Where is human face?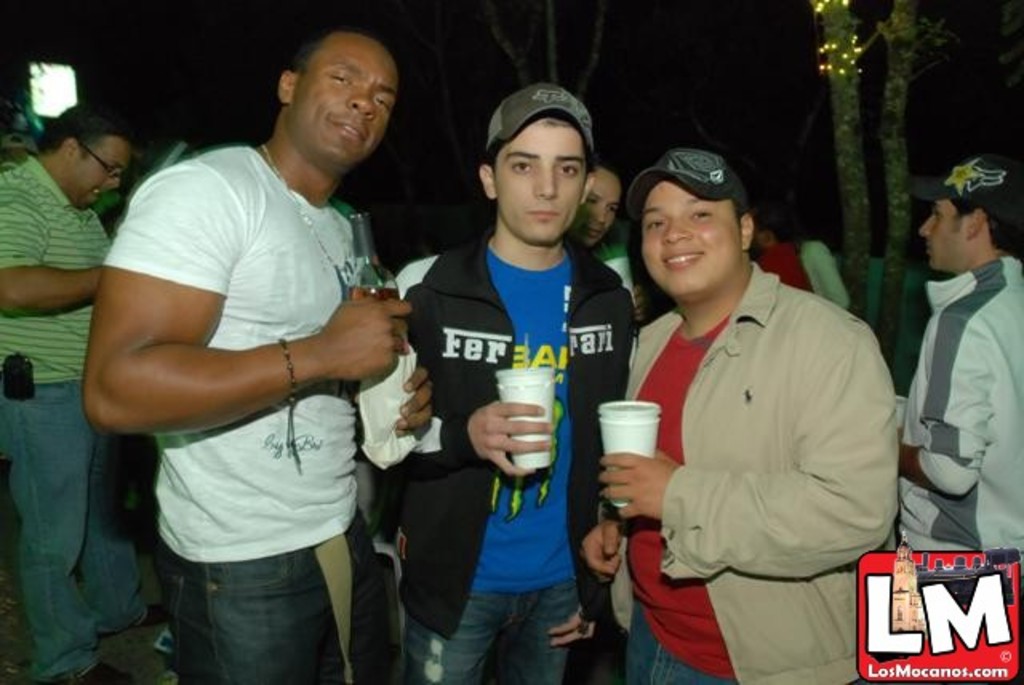
Rect(922, 198, 971, 270).
